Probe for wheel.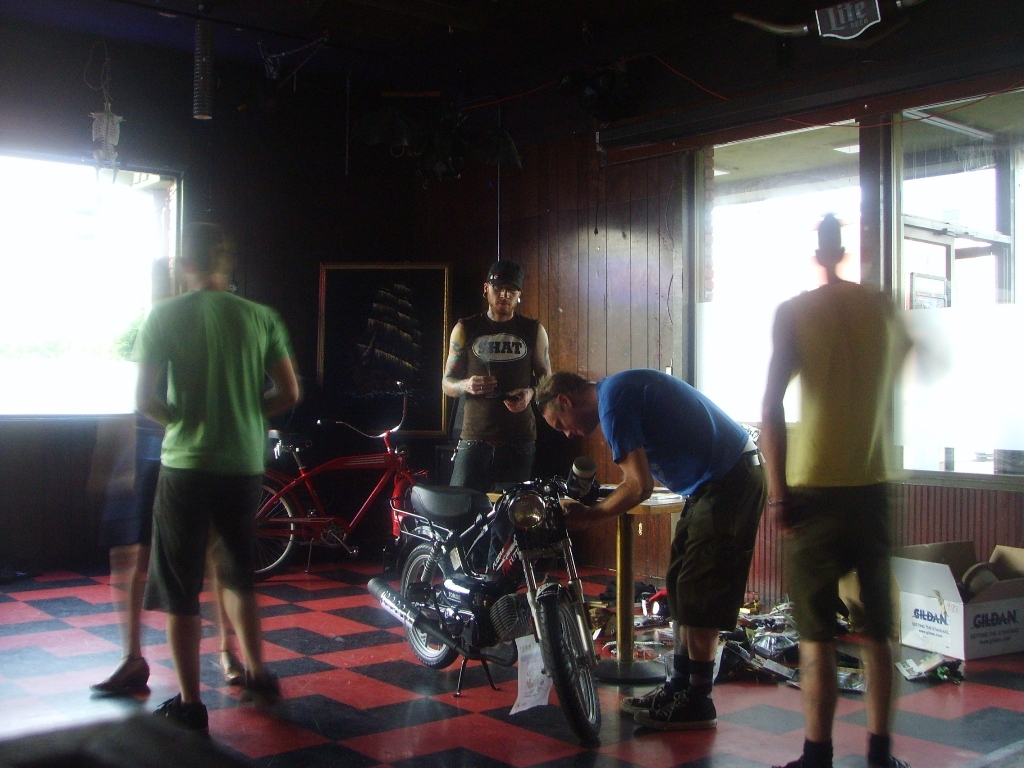
Probe result: <bbox>540, 591, 600, 743</bbox>.
